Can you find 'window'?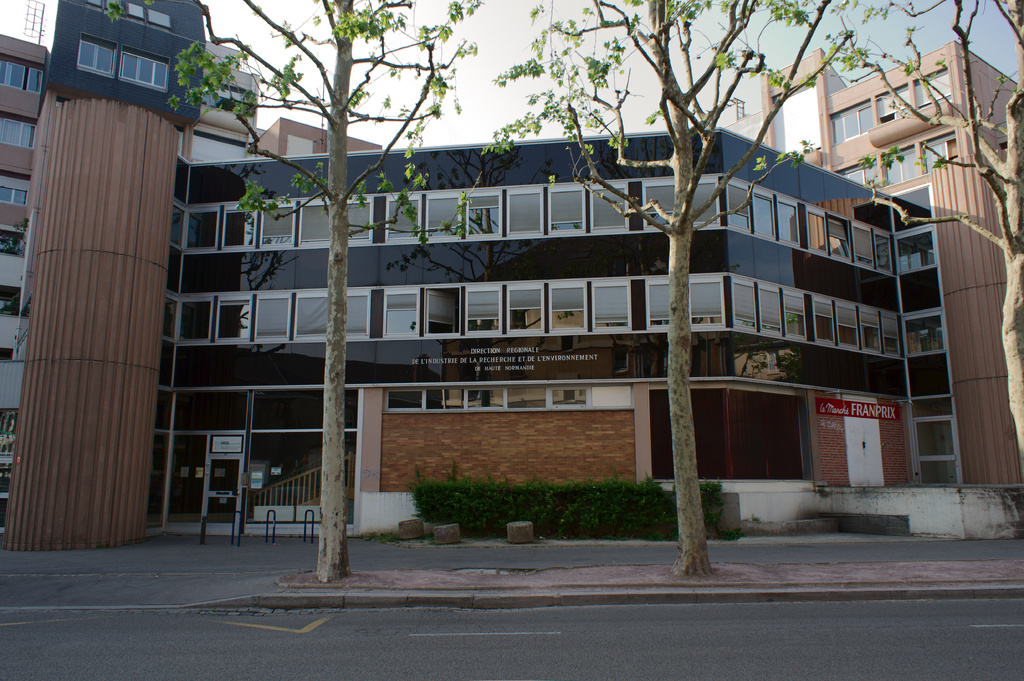
Yes, bounding box: (78,45,114,79).
